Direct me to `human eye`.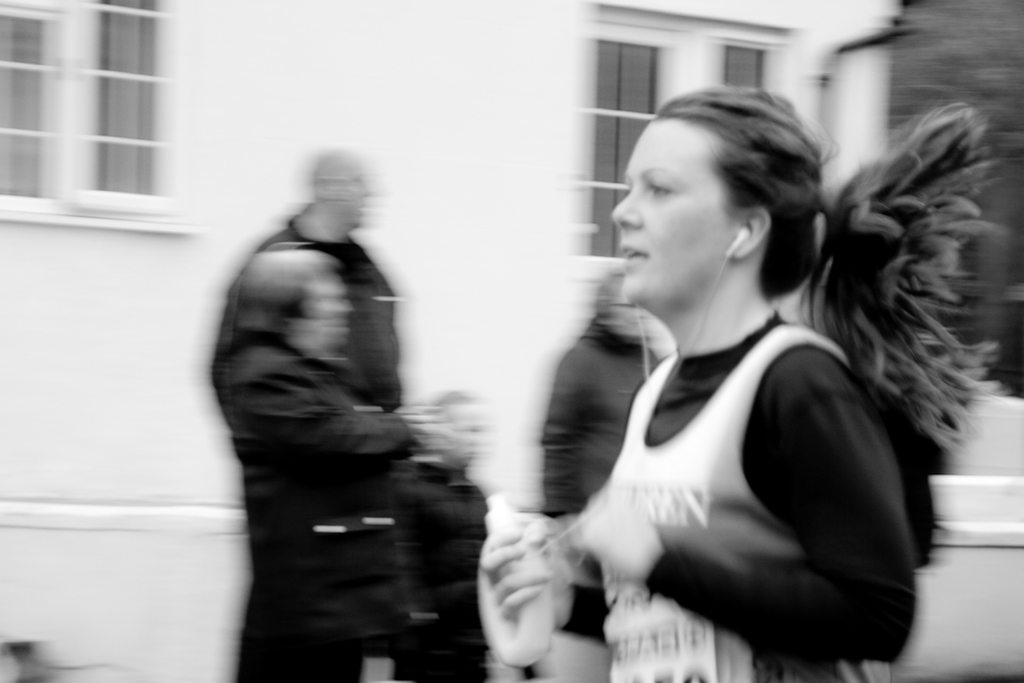
Direction: x1=648, y1=179, x2=672, y2=200.
